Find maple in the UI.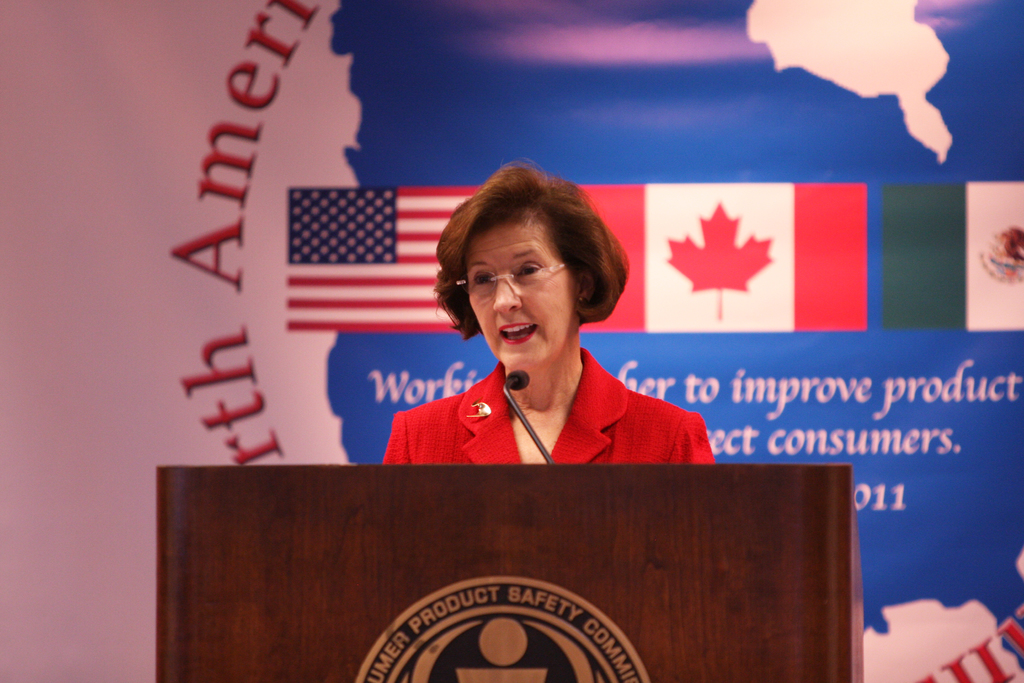
UI element at {"x1": 659, "y1": 195, "x2": 777, "y2": 321}.
